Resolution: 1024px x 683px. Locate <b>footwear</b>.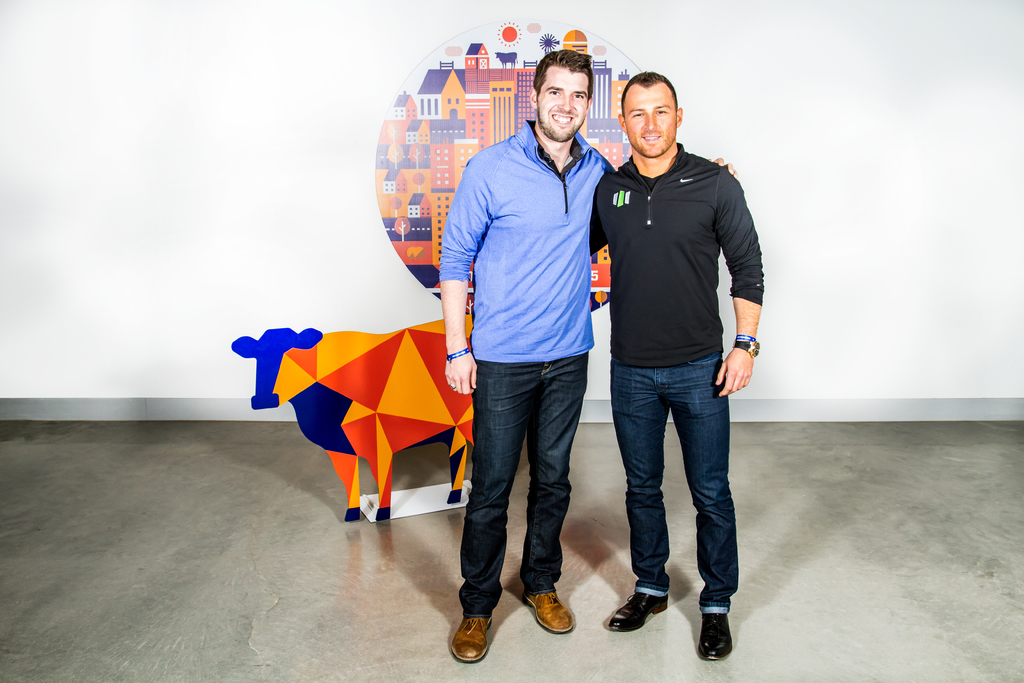
[448,616,494,661].
